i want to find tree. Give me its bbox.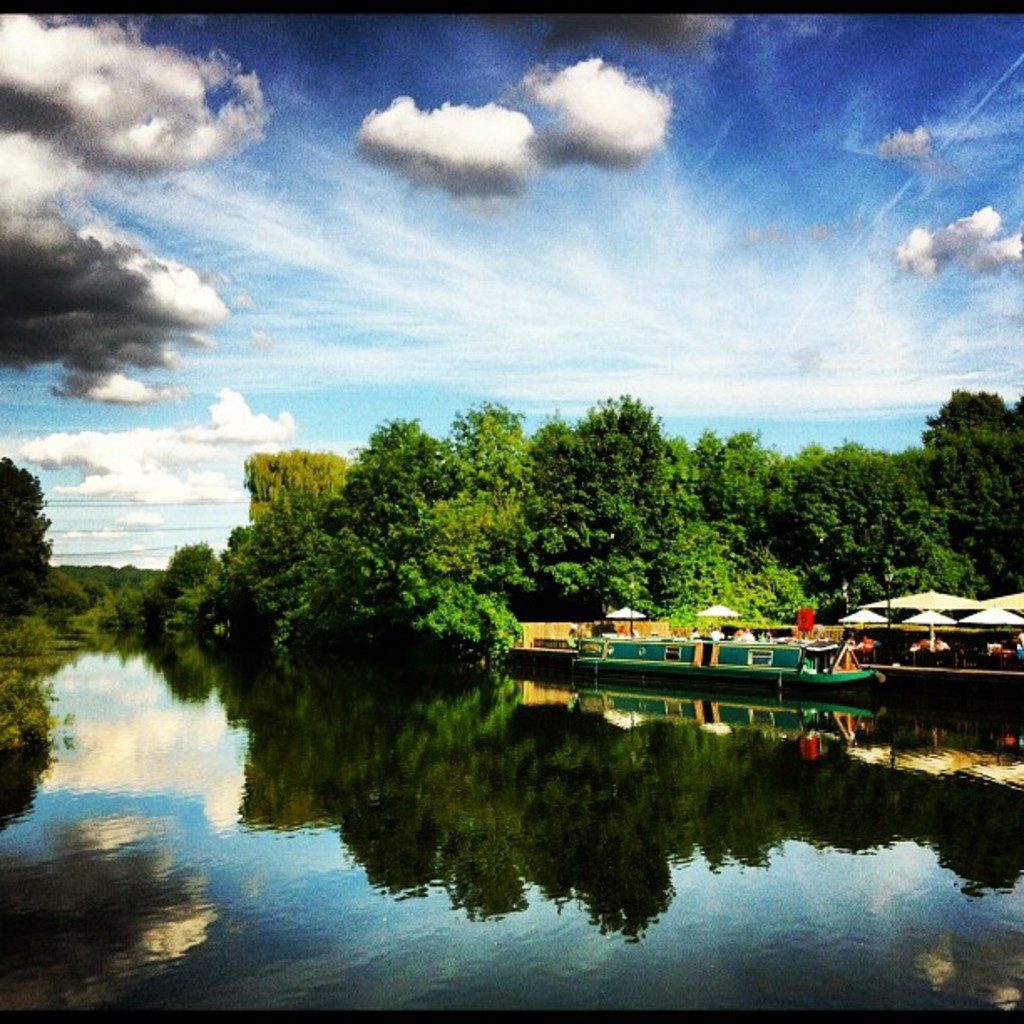
766, 437, 942, 557.
